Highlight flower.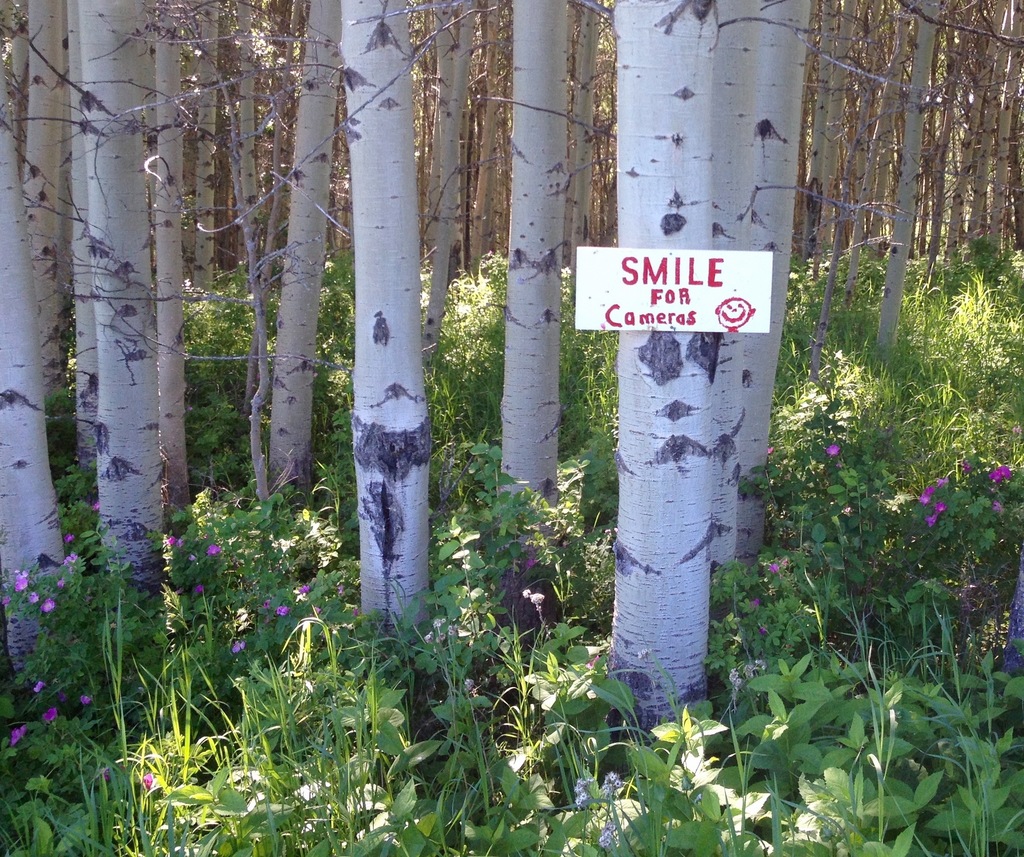
Highlighted region: crop(72, 697, 98, 703).
